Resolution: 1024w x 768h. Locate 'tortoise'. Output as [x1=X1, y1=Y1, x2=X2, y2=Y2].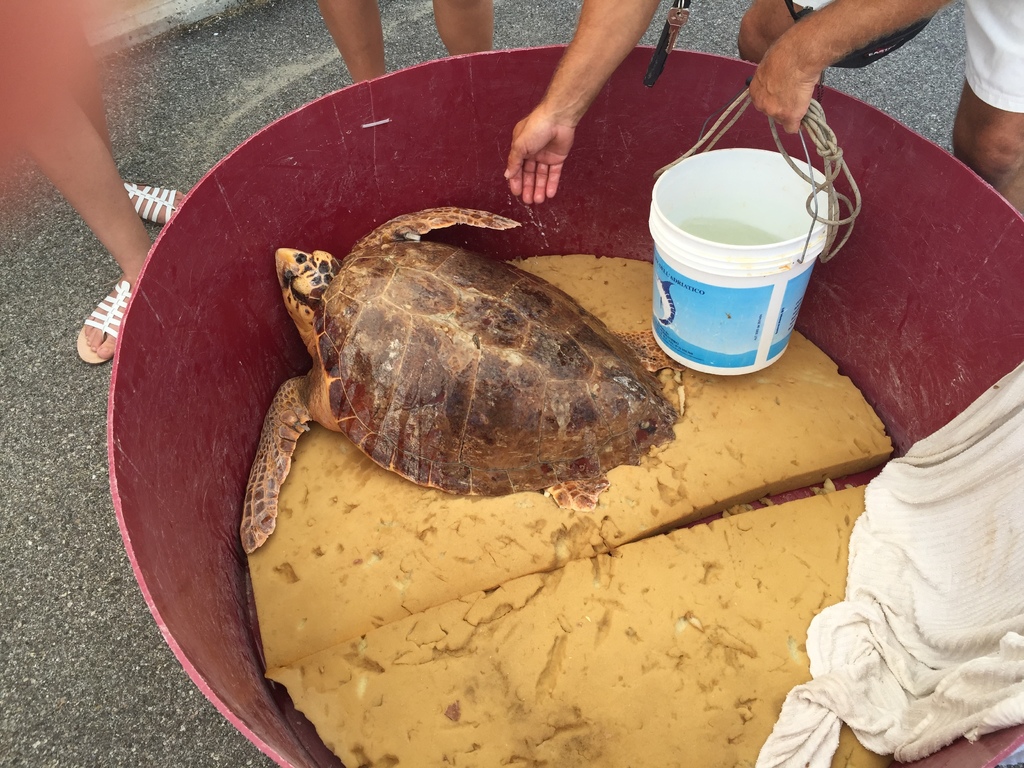
[x1=243, y1=205, x2=679, y2=554].
